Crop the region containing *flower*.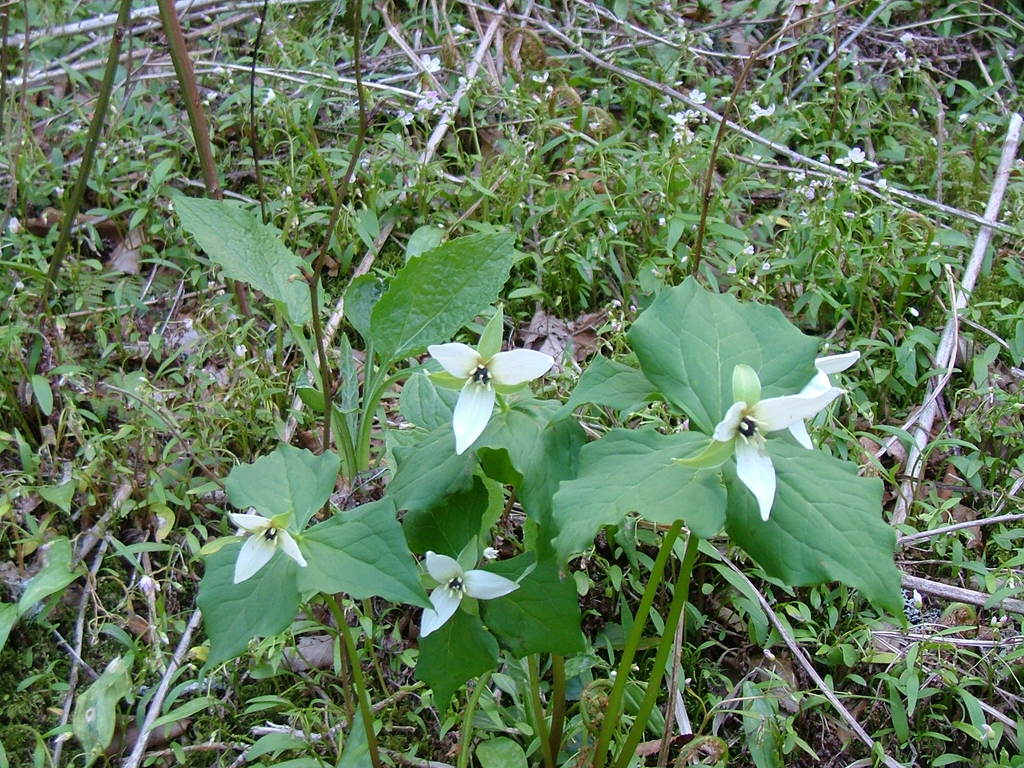
Crop region: crop(710, 389, 849, 525).
